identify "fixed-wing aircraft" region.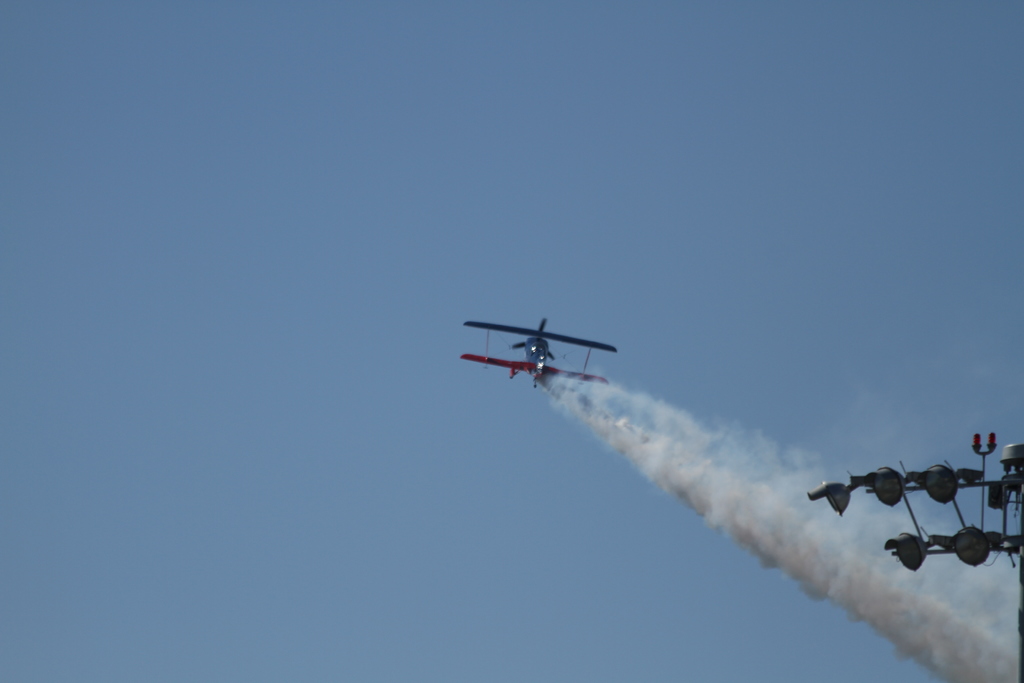
Region: bbox=(454, 308, 630, 400).
